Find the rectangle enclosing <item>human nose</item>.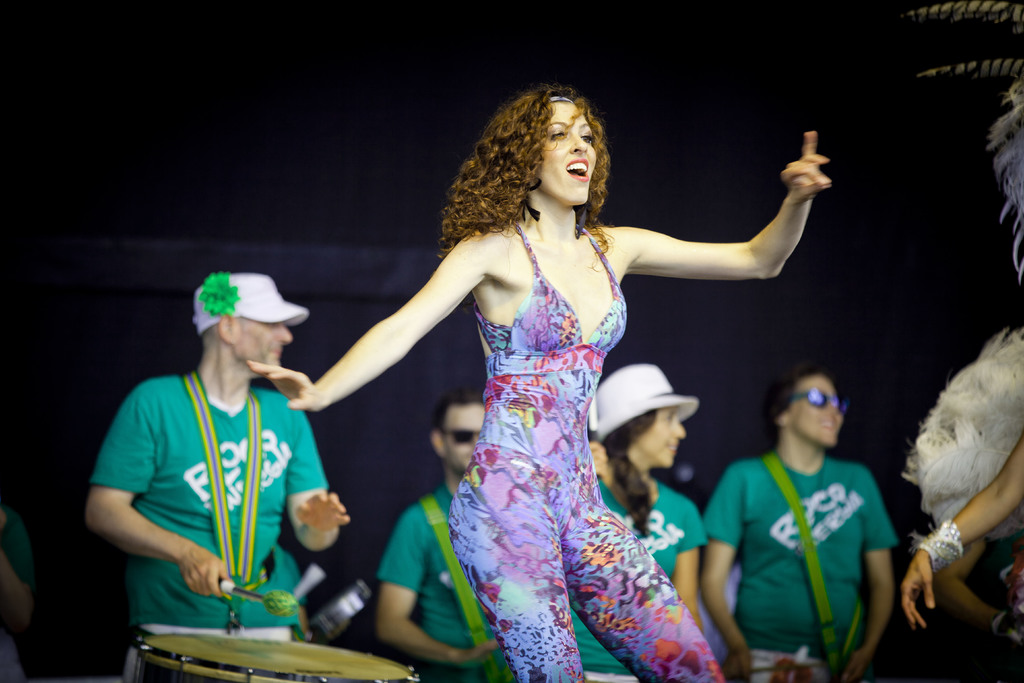
x1=276, y1=323, x2=292, y2=342.
